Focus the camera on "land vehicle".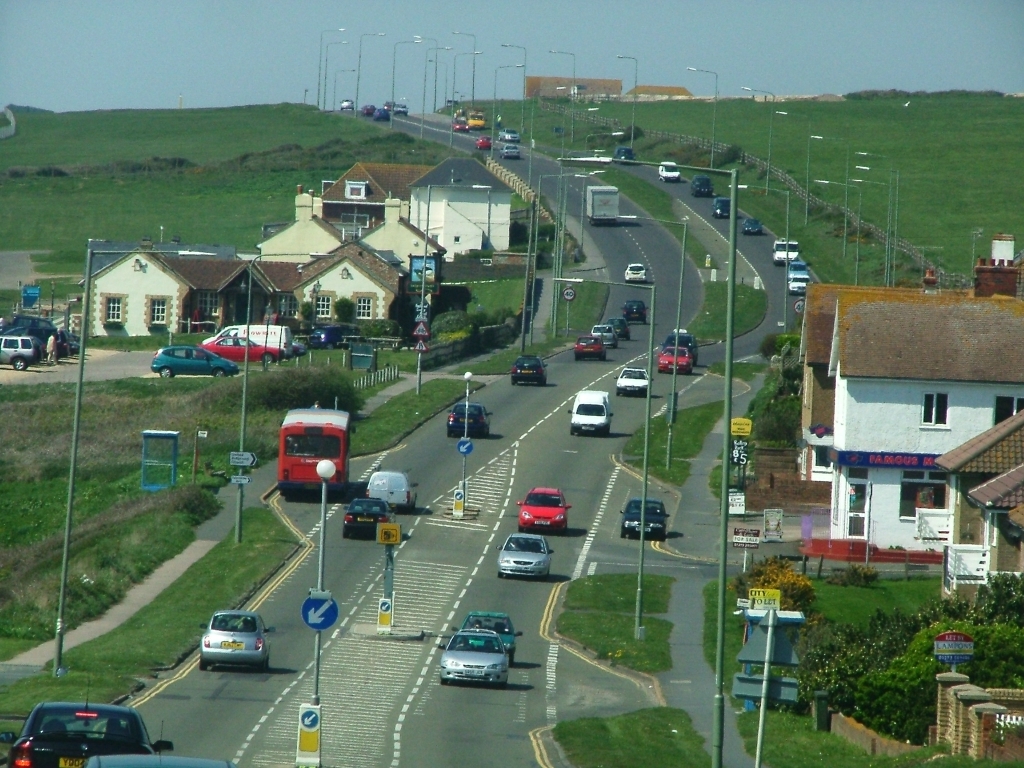
Focus region: crop(617, 497, 672, 546).
